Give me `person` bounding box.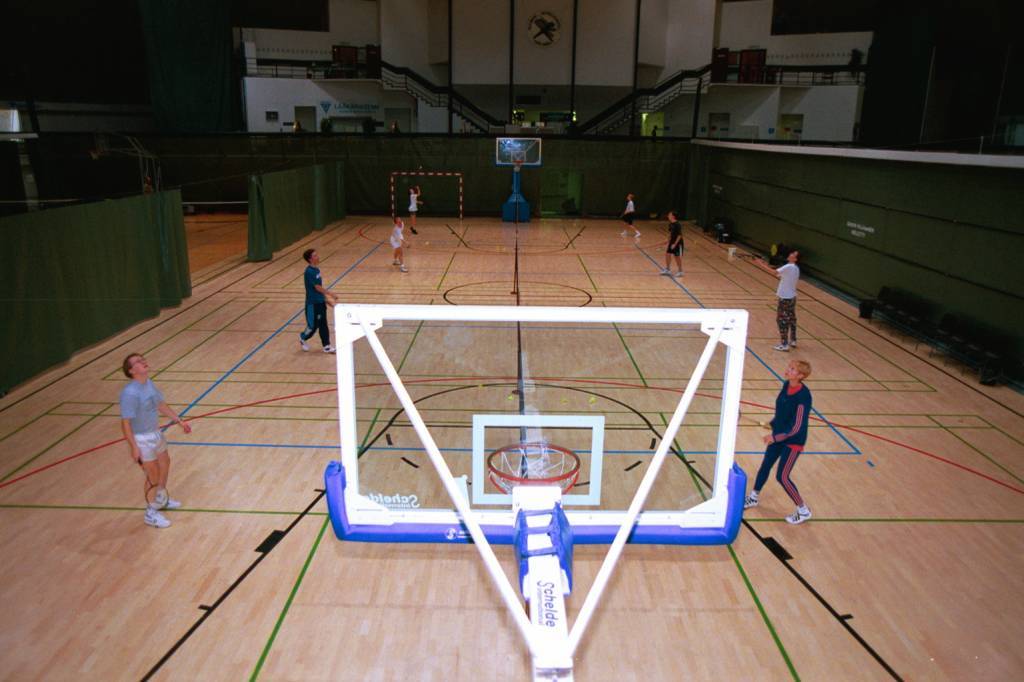
{"left": 663, "top": 211, "right": 683, "bottom": 281}.
